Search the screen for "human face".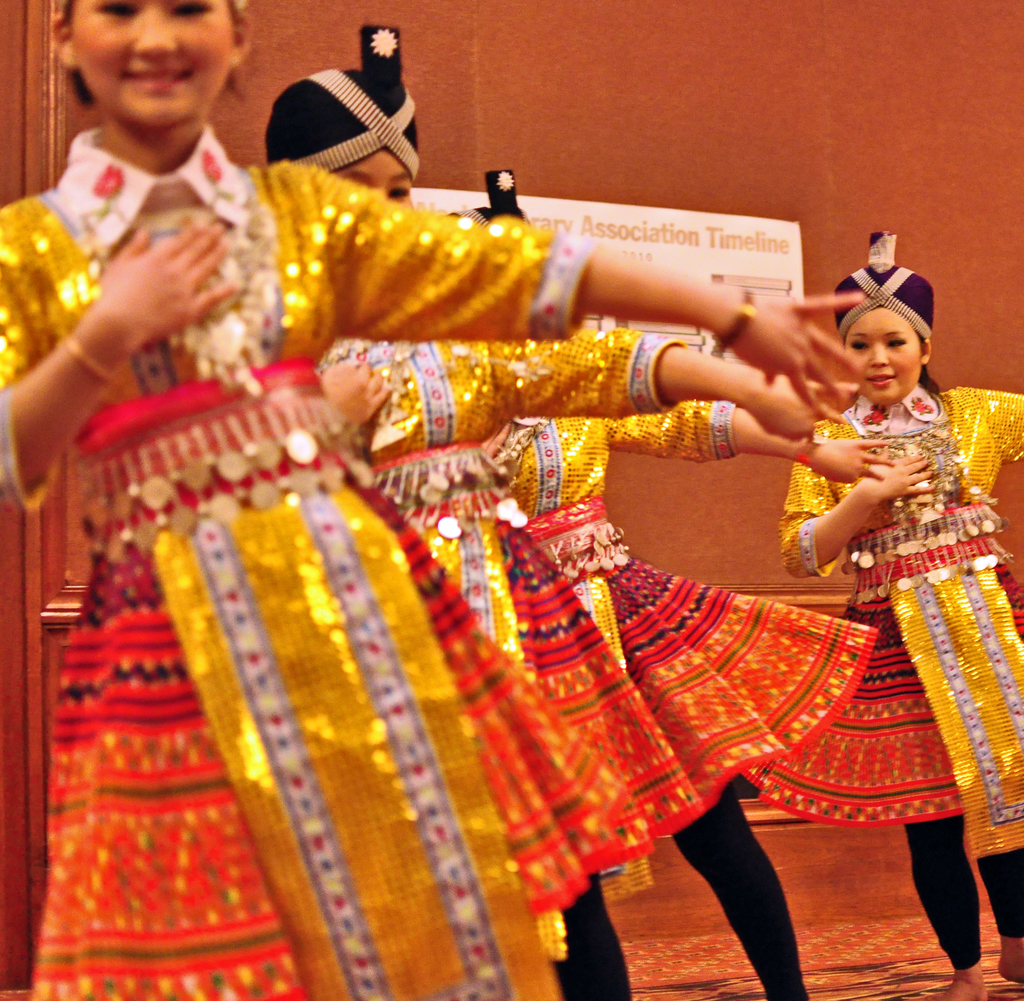
Found at <box>66,0,230,127</box>.
